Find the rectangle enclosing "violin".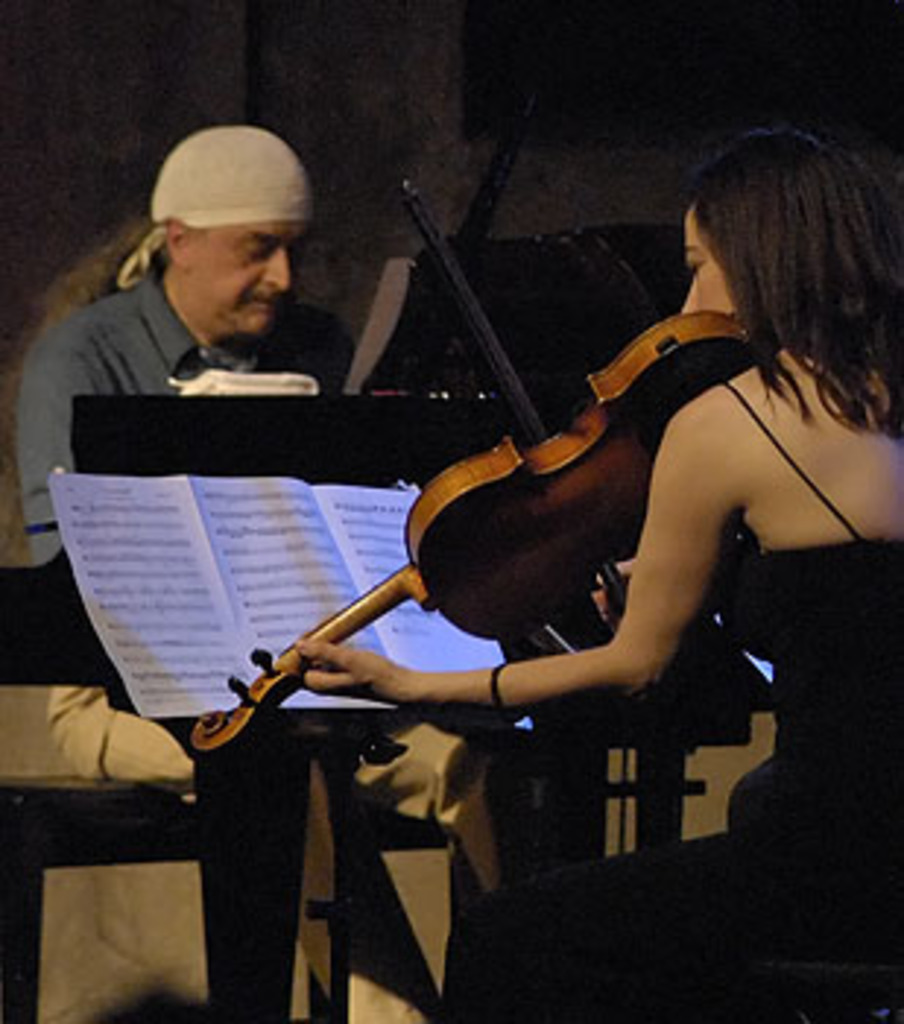
{"x1": 187, "y1": 173, "x2": 775, "y2": 764}.
